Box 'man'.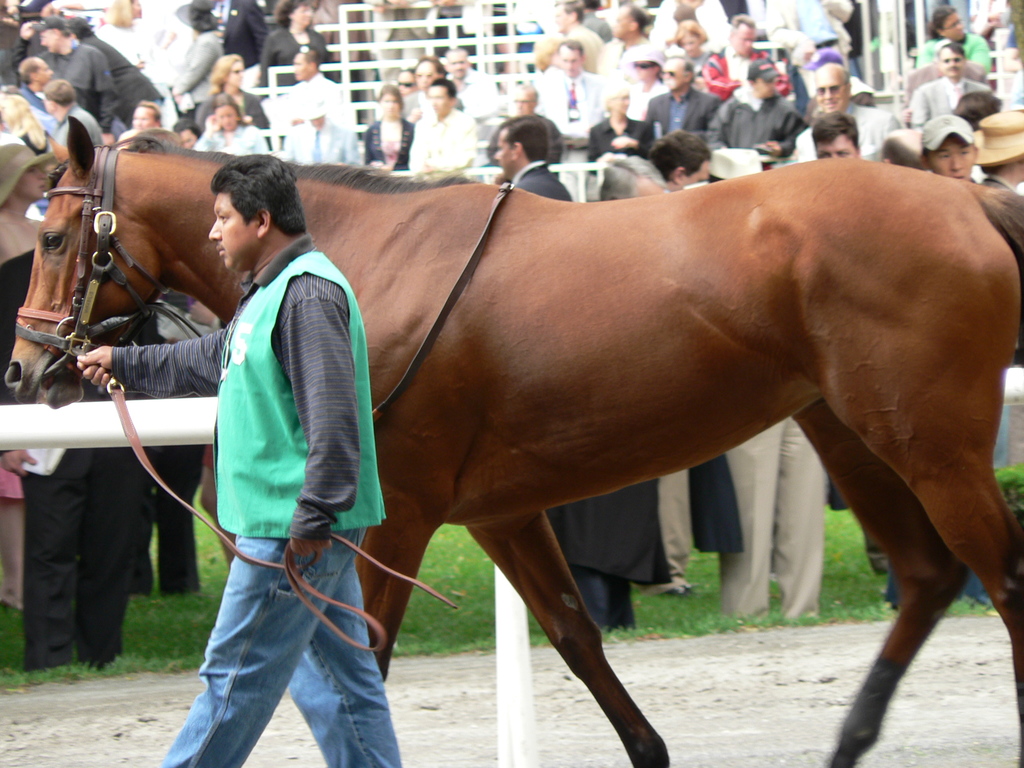
crop(12, 54, 52, 114).
